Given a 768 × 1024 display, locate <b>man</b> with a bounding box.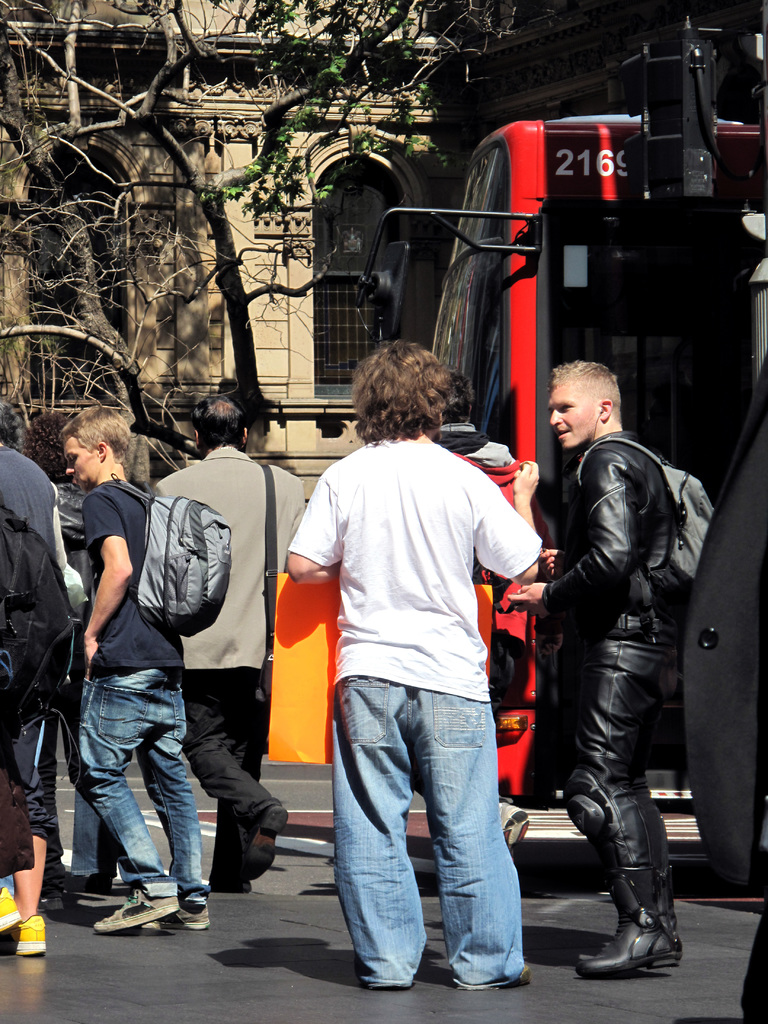
Located: pyautogui.locateOnScreen(504, 361, 686, 998).
